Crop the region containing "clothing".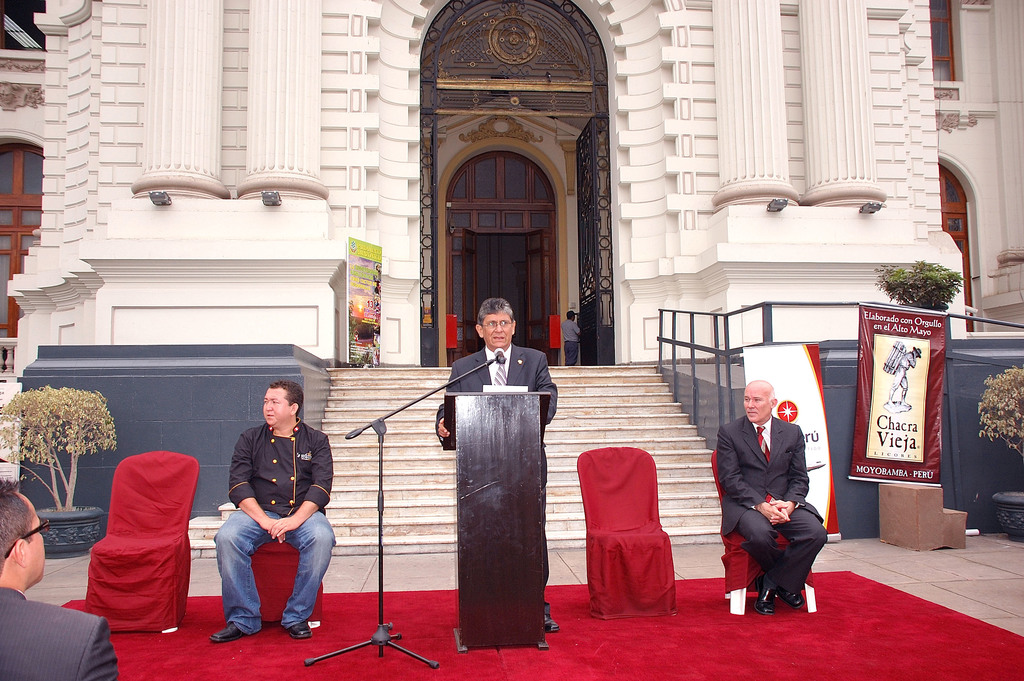
Crop region: x1=208, y1=404, x2=335, y2=623.
